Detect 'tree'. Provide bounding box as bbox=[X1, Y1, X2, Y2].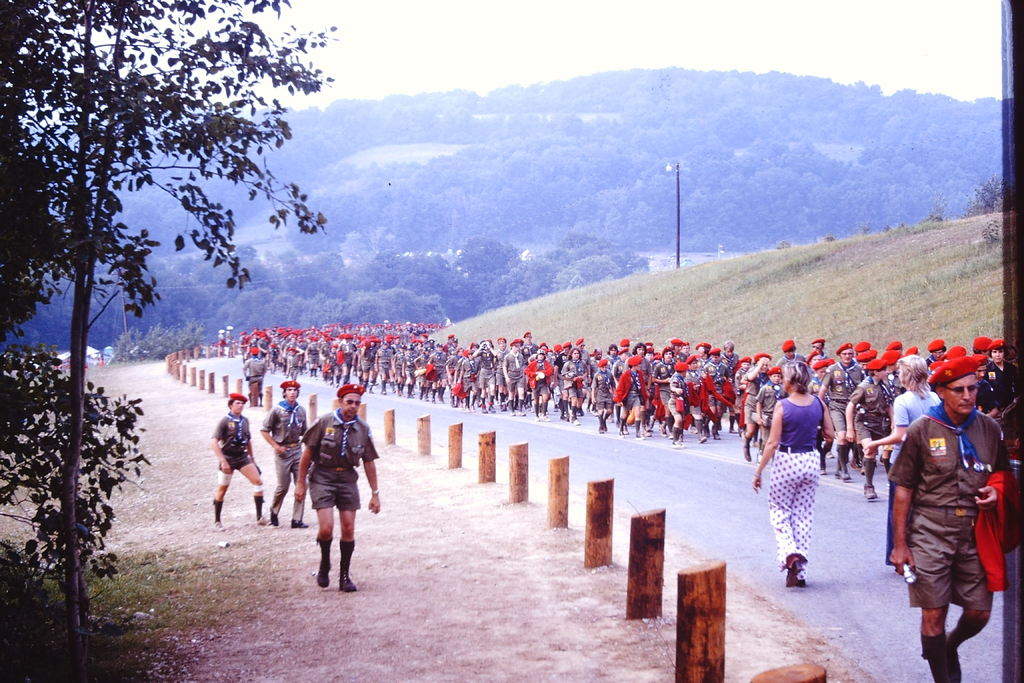
bbox=[348, 288, 394, 330].
